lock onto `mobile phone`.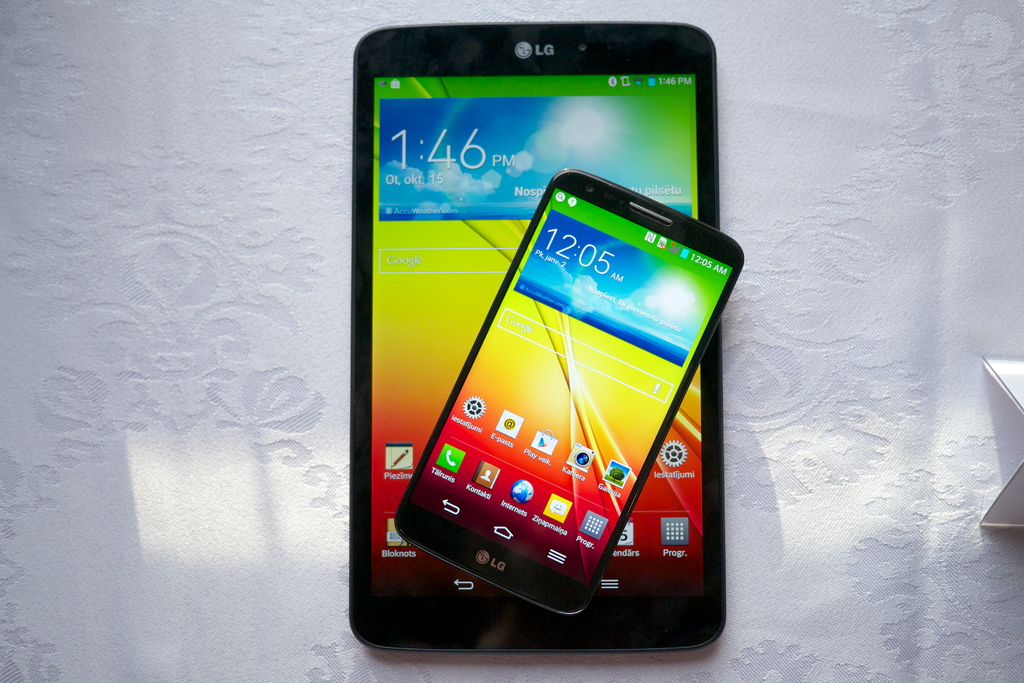
Locked: l=391, t=169, r=747, b=624.
